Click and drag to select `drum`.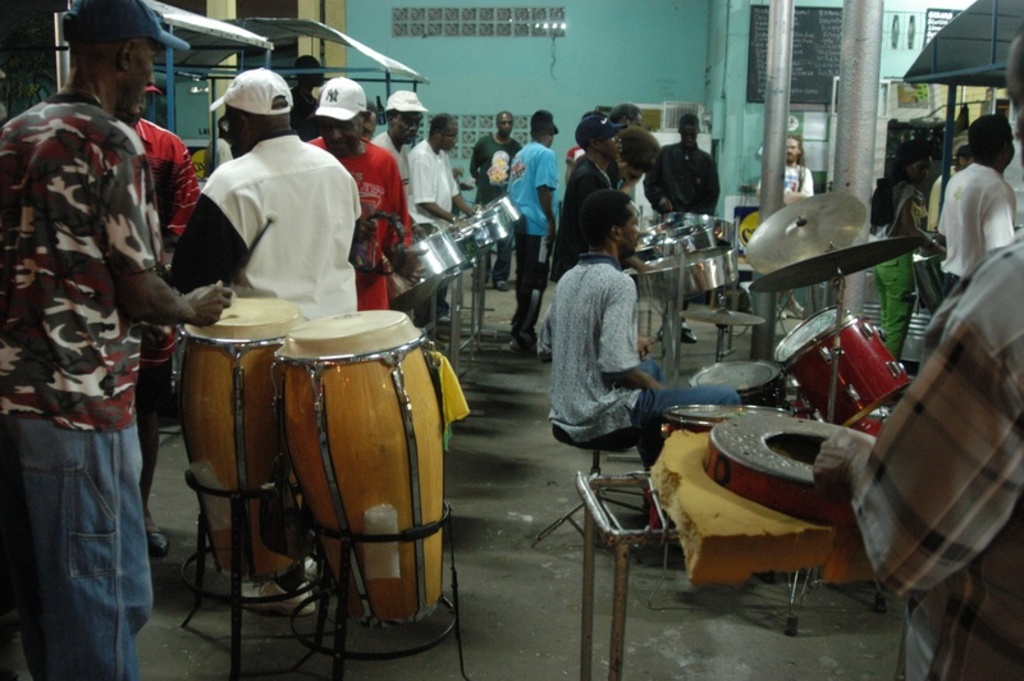
Selection: [x1=270, y1=316, x2=447, y2=626].
